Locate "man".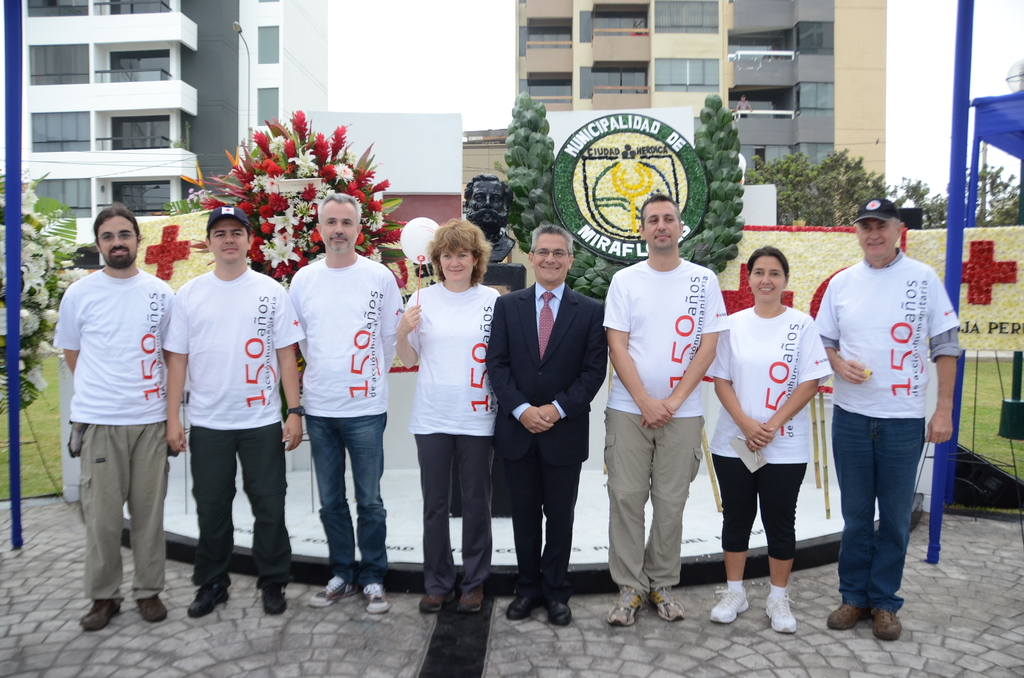
Bounding box: 486/221/609/632.
